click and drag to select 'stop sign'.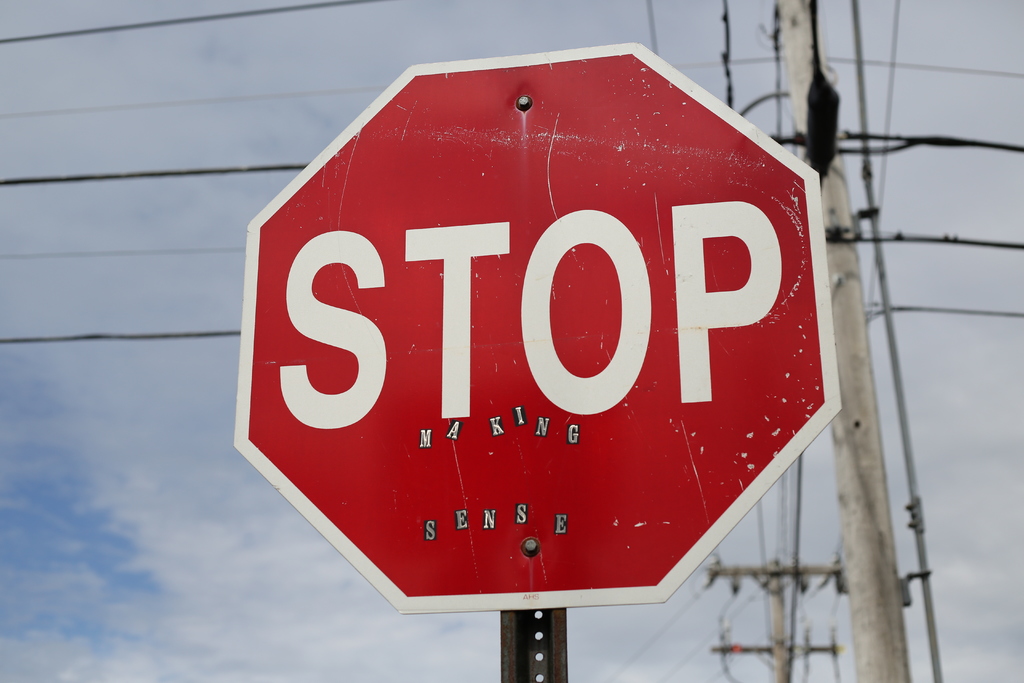
Selection: bbox=(230, 42, 842, 606).
